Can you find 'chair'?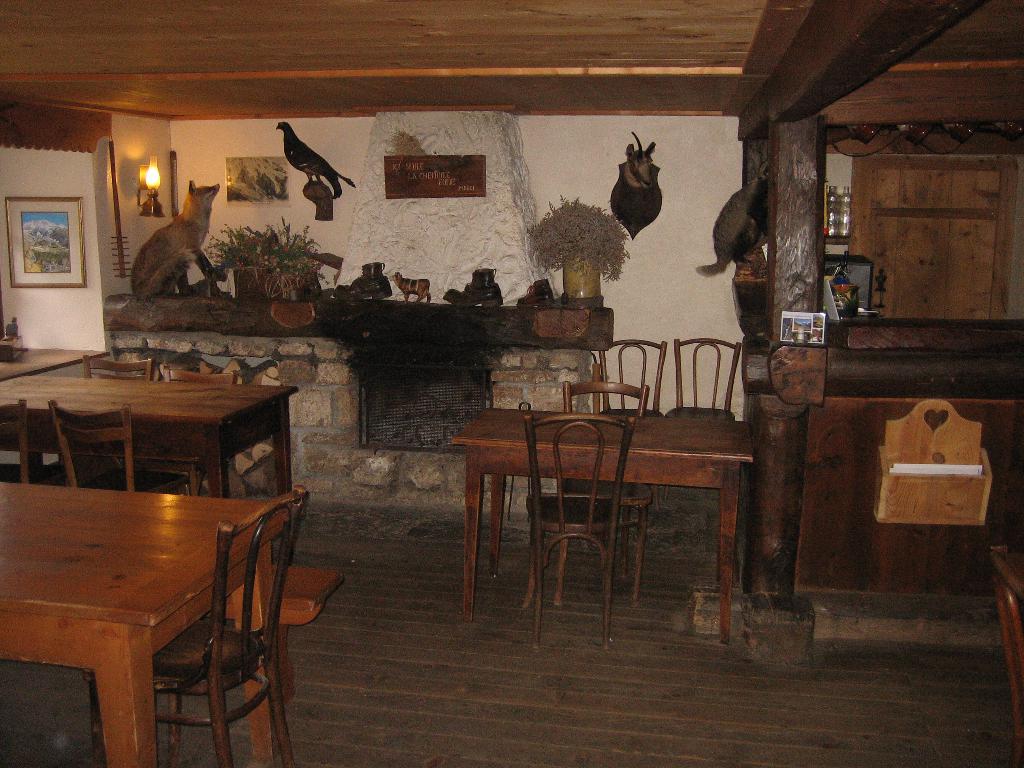
Yes, bounding box: [80, 356, 153, 387].
